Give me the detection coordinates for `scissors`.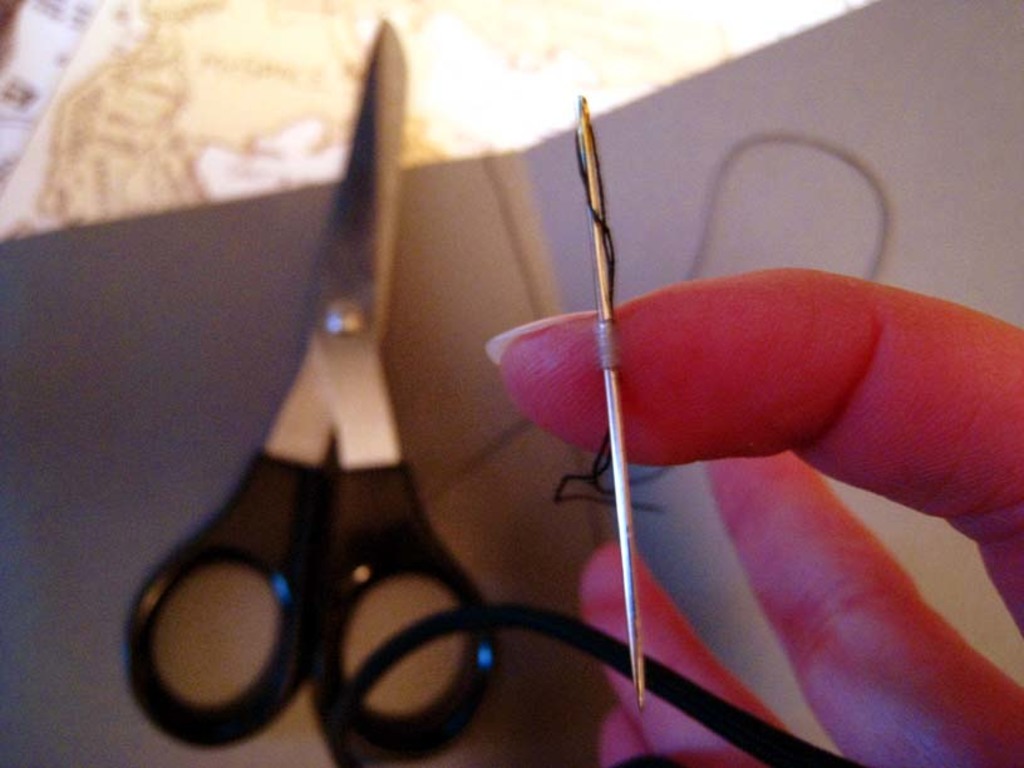
region(119, 11, 503, 767).
